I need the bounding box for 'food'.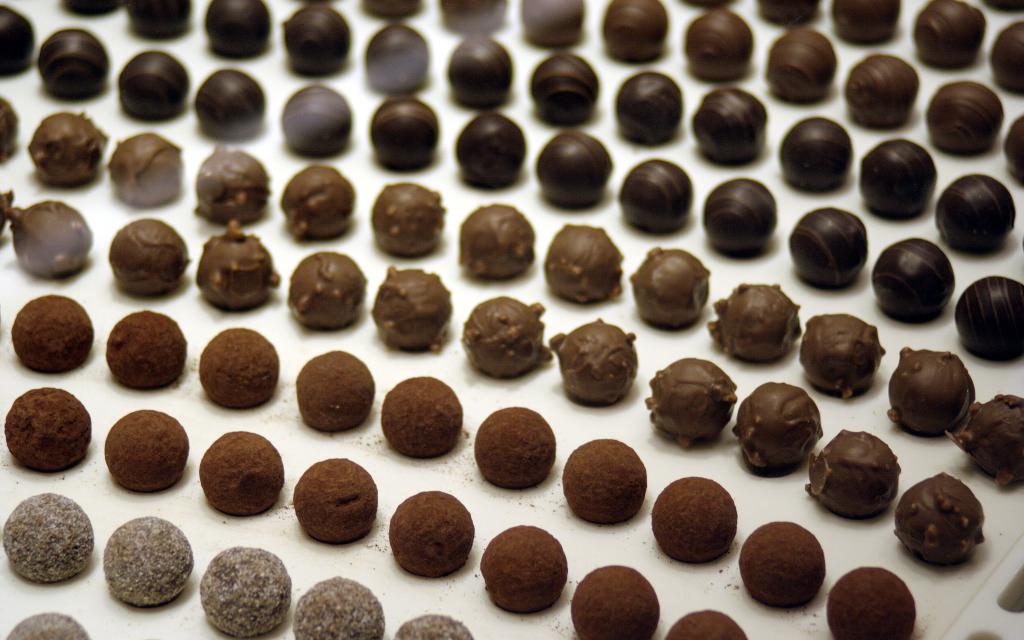
Here it is: l=955, t=273, r=1023, b=365.
